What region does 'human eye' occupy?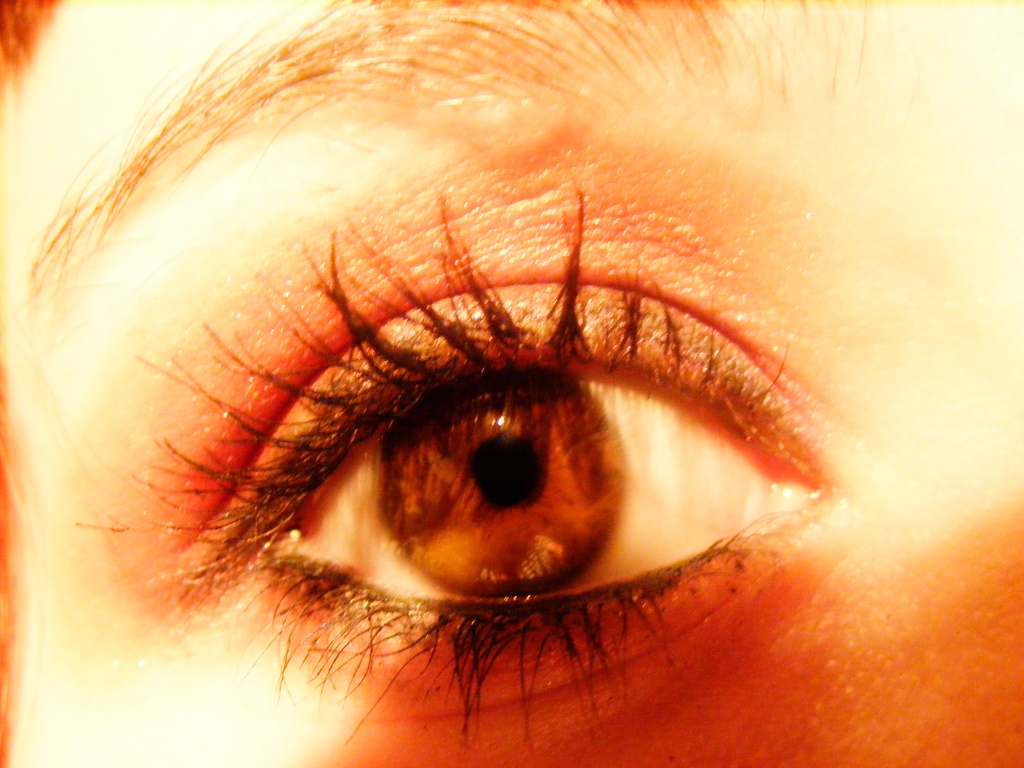
bbox=(142, 191, 849, 767).
